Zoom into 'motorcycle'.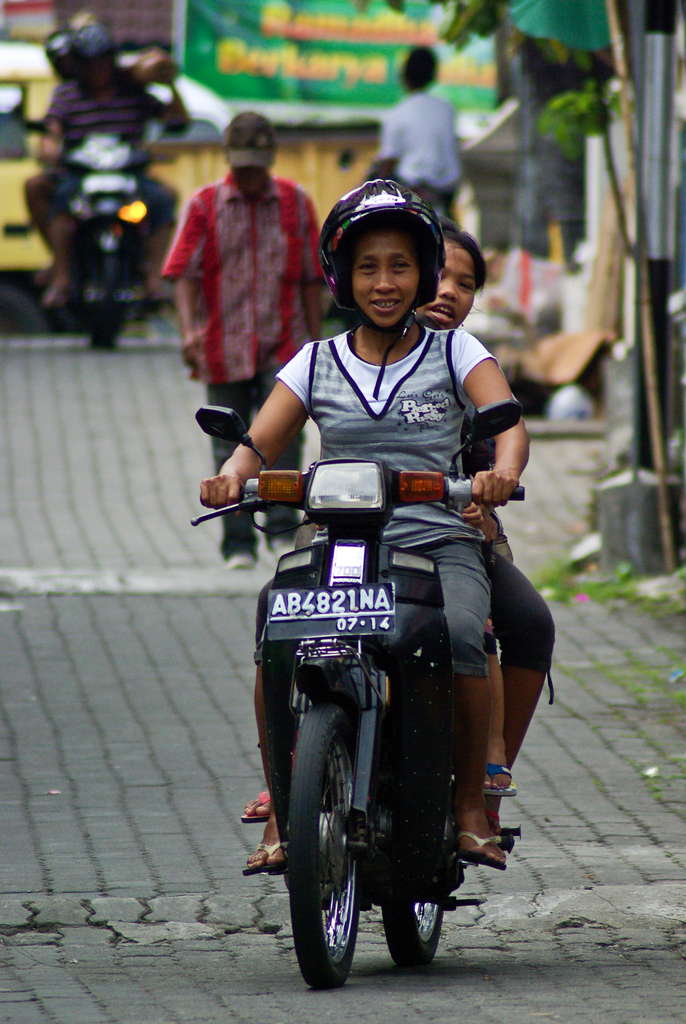
Zoom target: <bbox>204, 430, 553, 989</bbox>.
